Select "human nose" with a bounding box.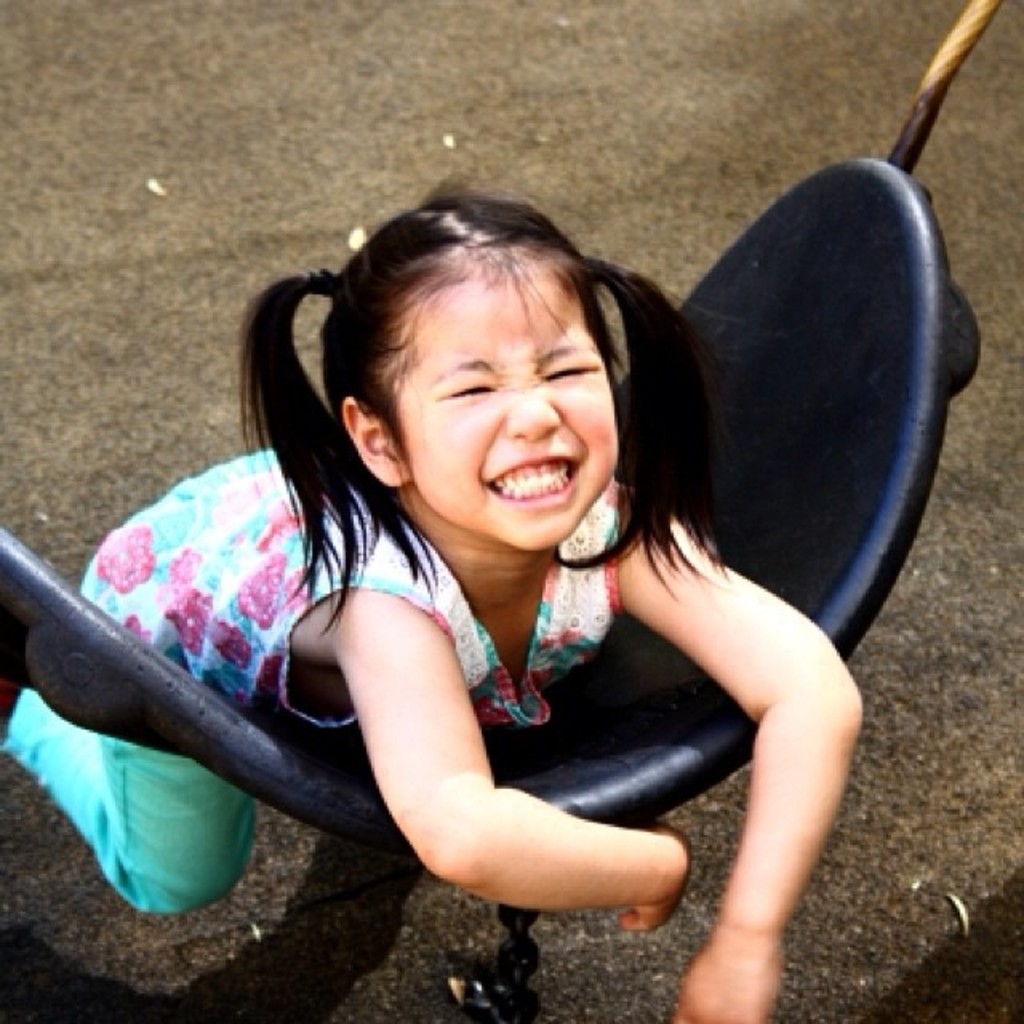
(506, 378, 558, 437).
